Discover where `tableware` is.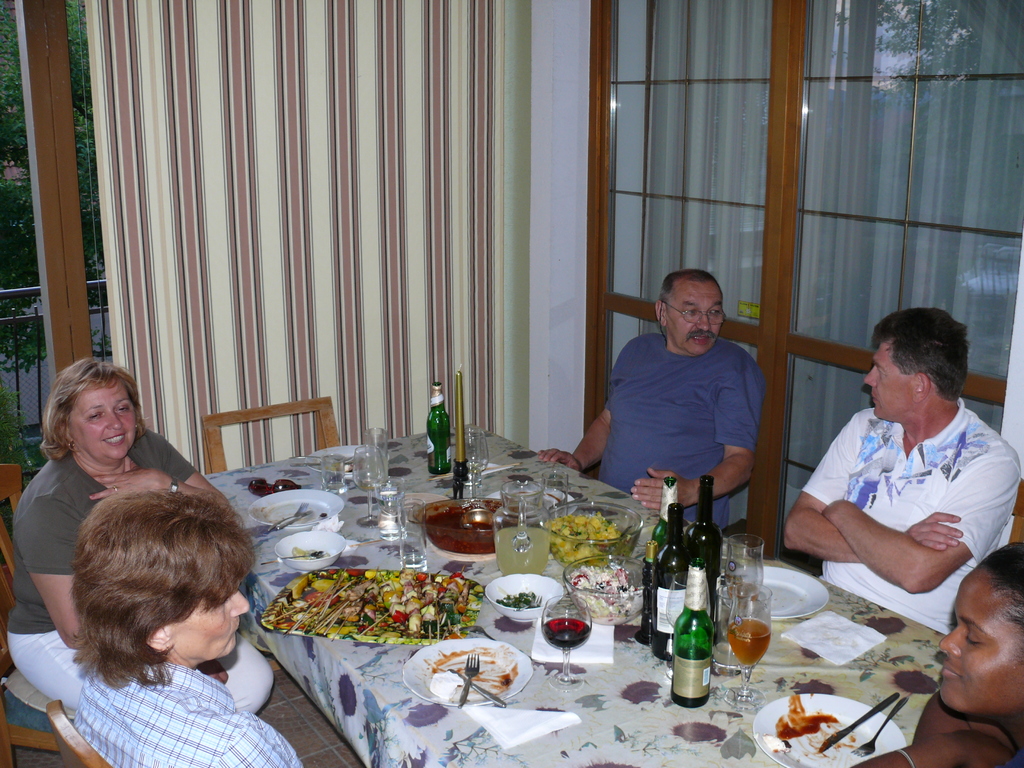
Discovered at [x1=669, y1=570, x2=694, y2=625].
